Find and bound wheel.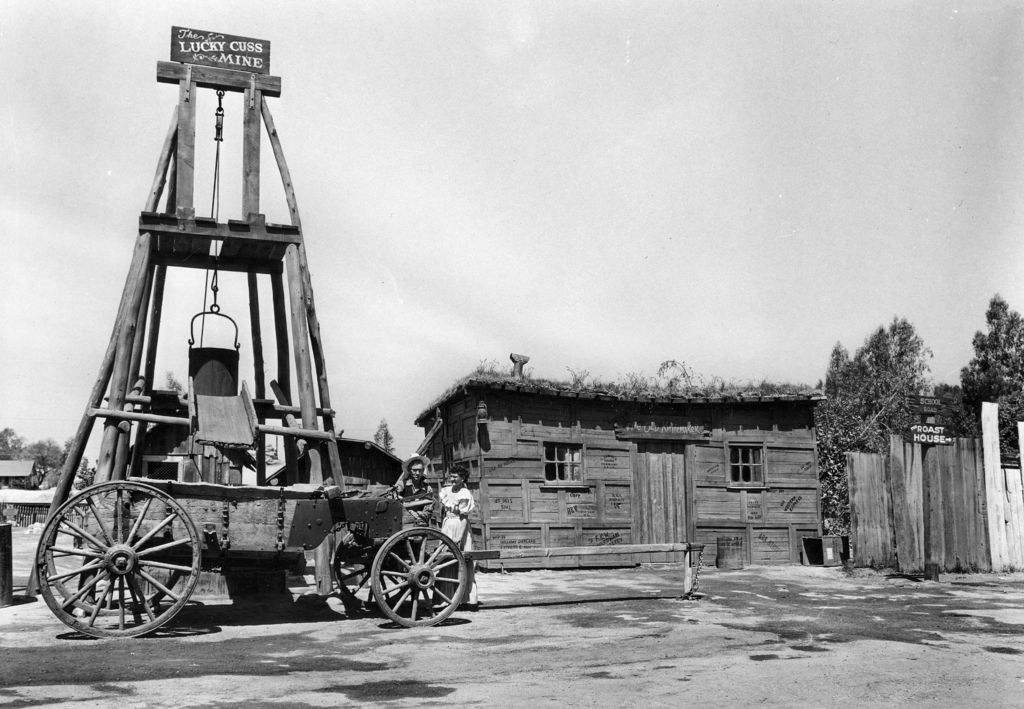
Bound: (46,482,178,614).
